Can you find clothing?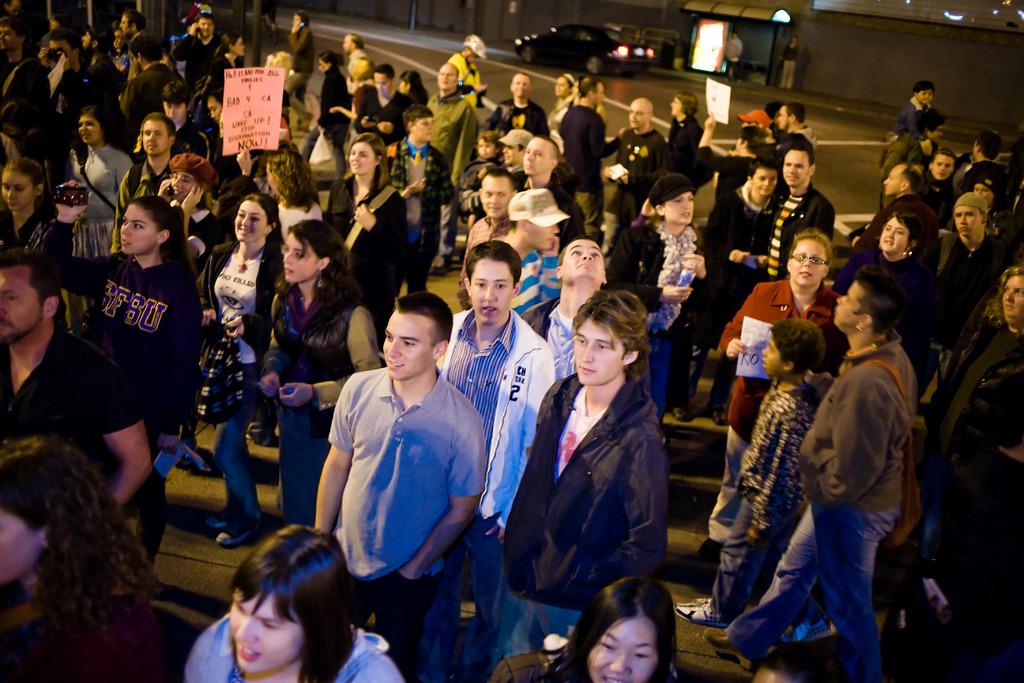
Yes, bounding box: (485,650,675,682).
